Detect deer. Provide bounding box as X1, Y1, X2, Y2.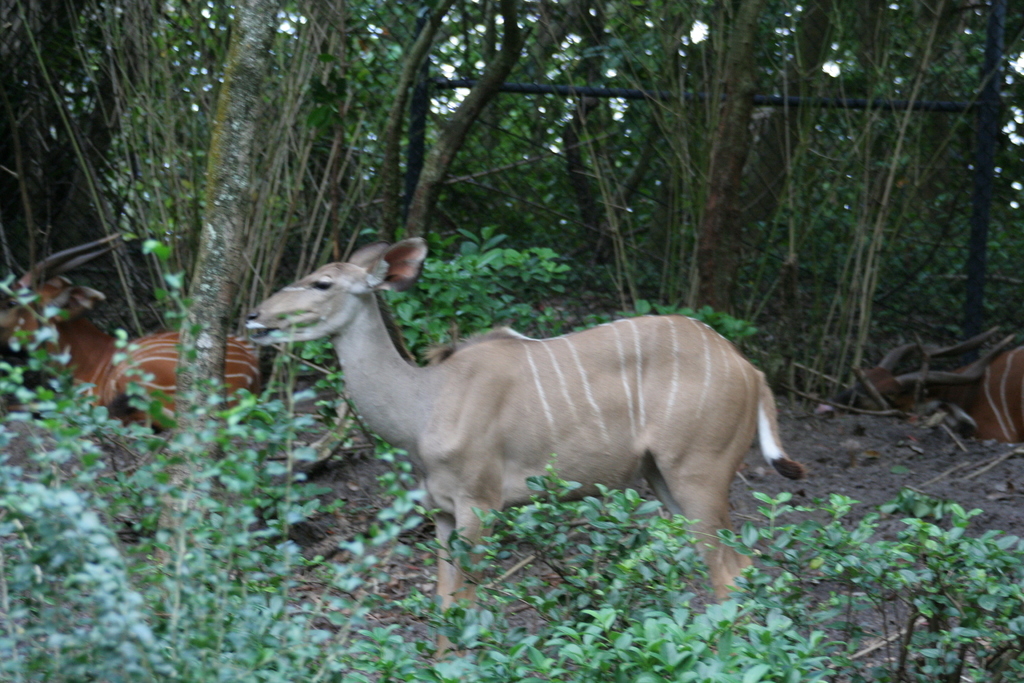
241, 231, 812, 680.
